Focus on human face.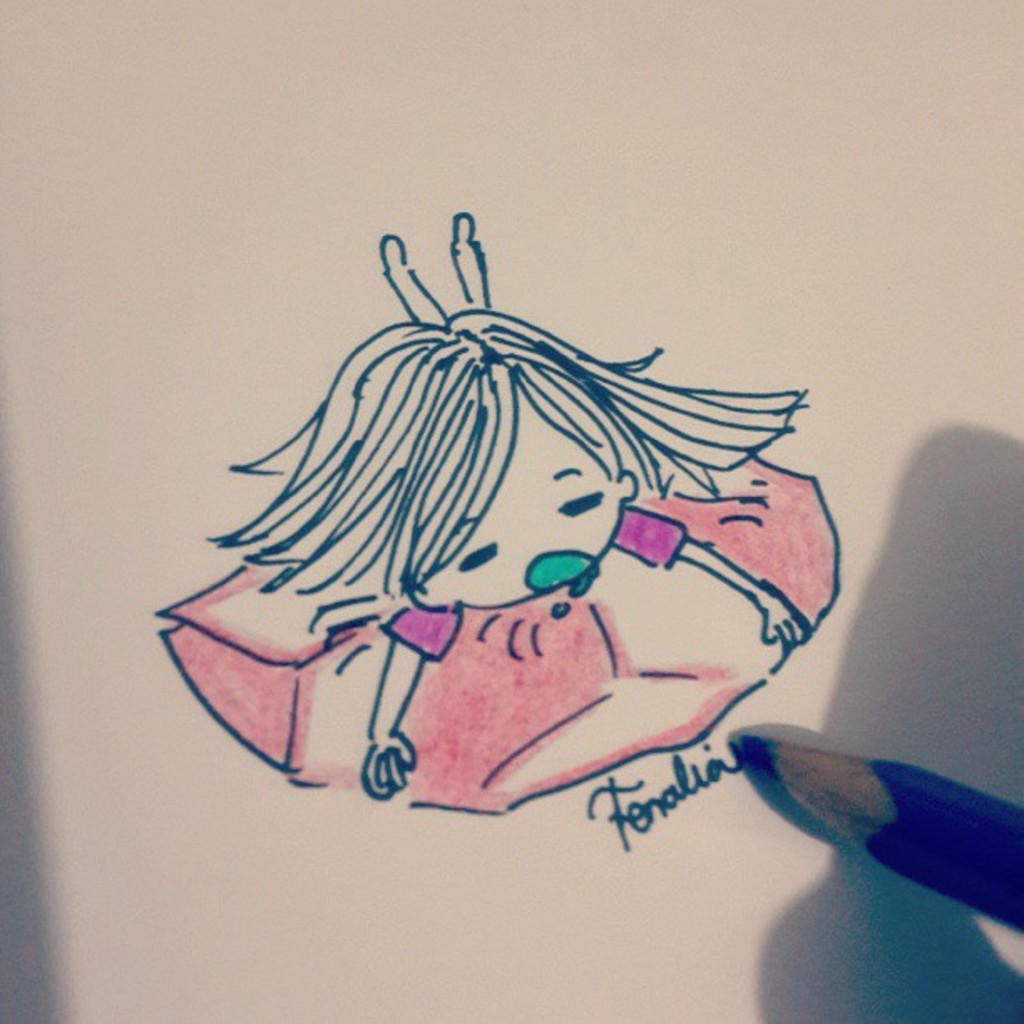
Focused at l=410, t=402, r=624, b=614.
